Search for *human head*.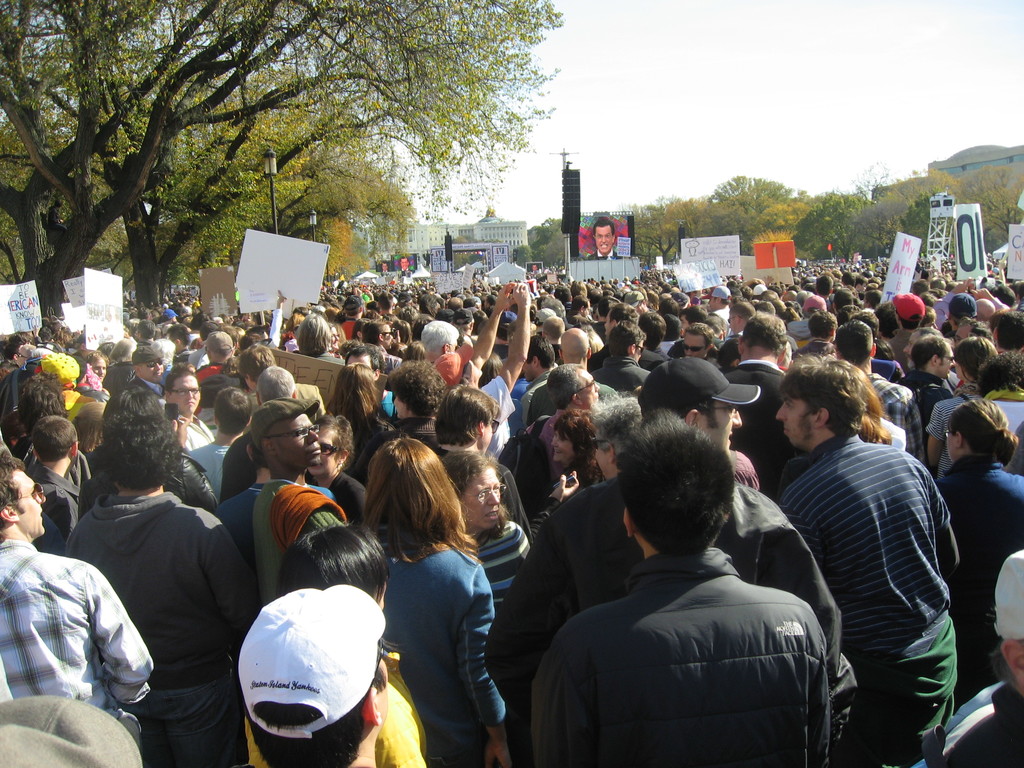
Found at left=976, top=349, right=1023, bottom=394.
